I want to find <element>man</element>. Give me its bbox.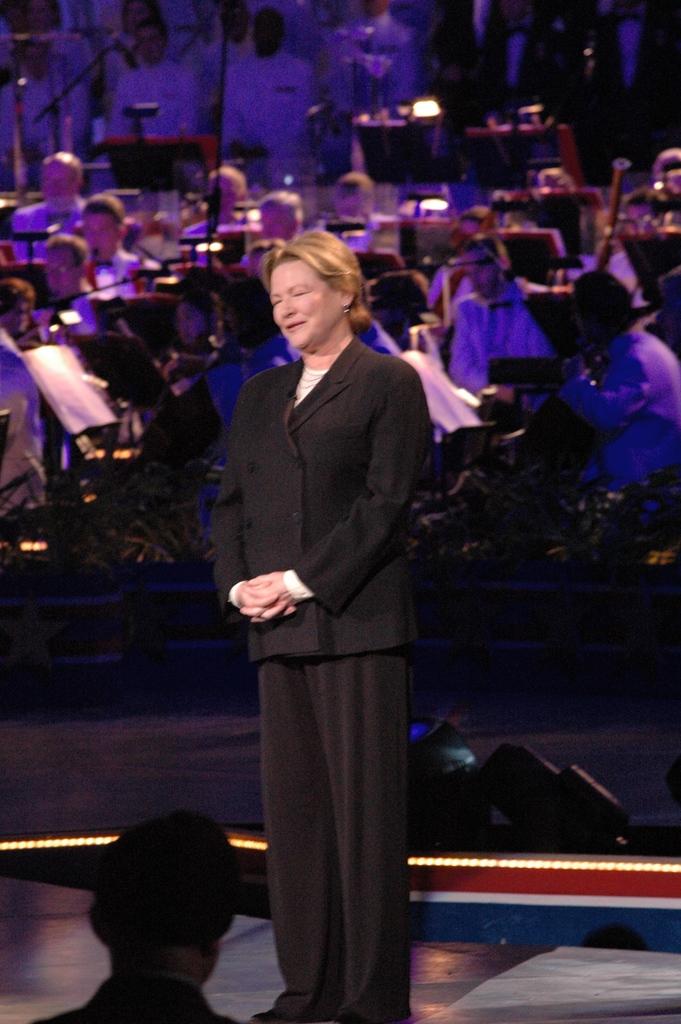
<box>46,230,103,326</box>.
